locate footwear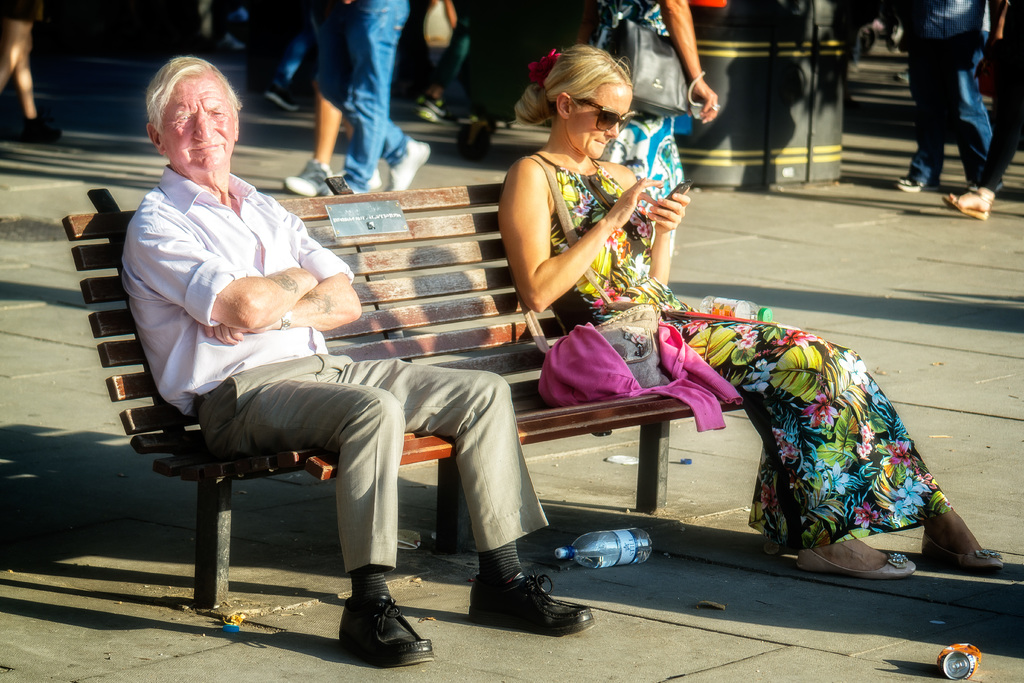
pyautogui.locateOnScreen(933, 179, 993, 225)
